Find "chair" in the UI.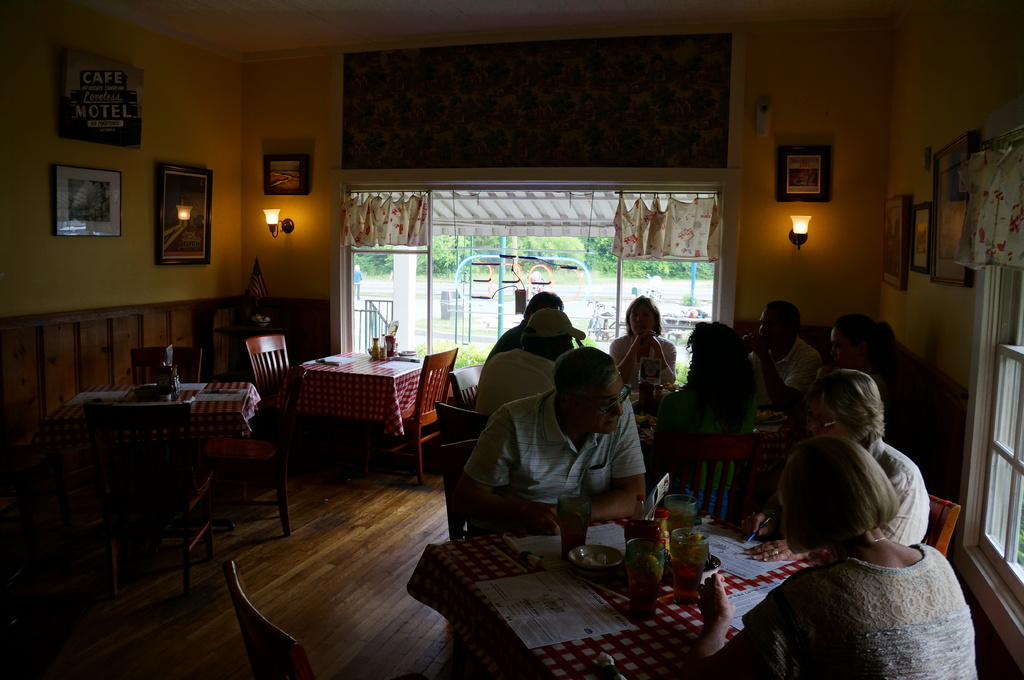
UI element at Rect(220, 562, 314, 679).
